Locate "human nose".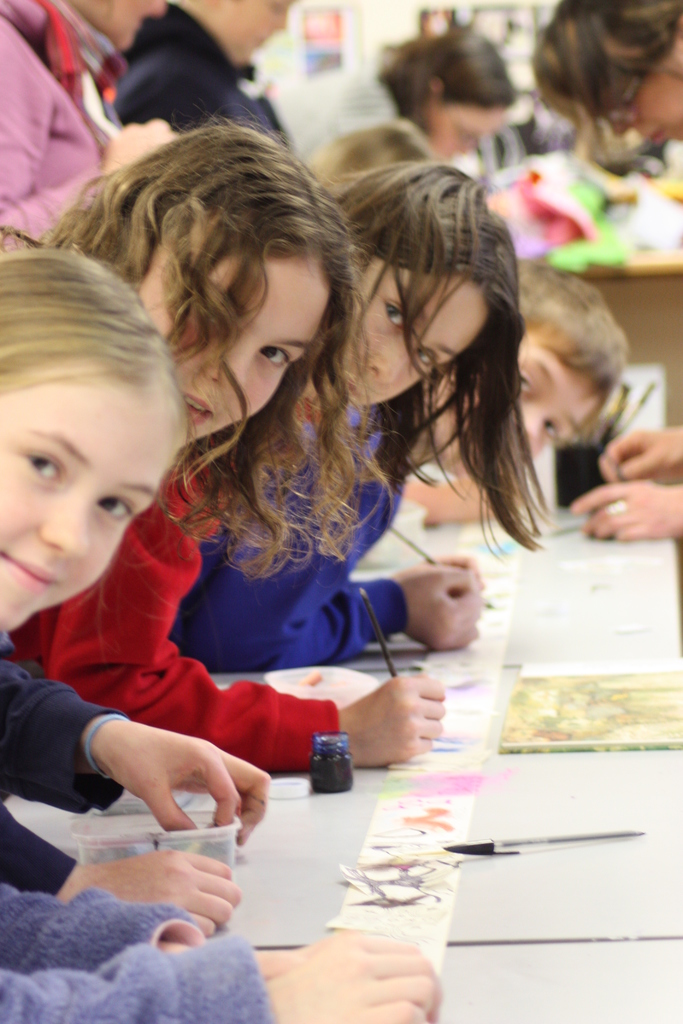
Bounding box: <region>520, 413, 542, 455</region>.
